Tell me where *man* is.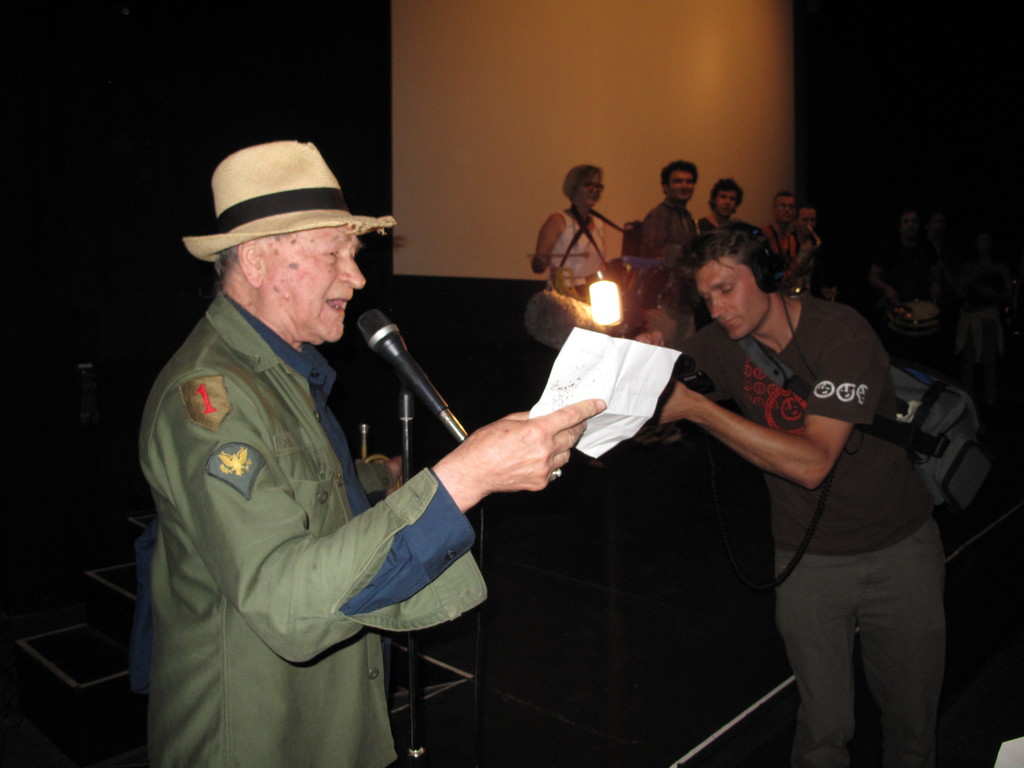
*man* is at BBox(667, 200, 962, 765).
